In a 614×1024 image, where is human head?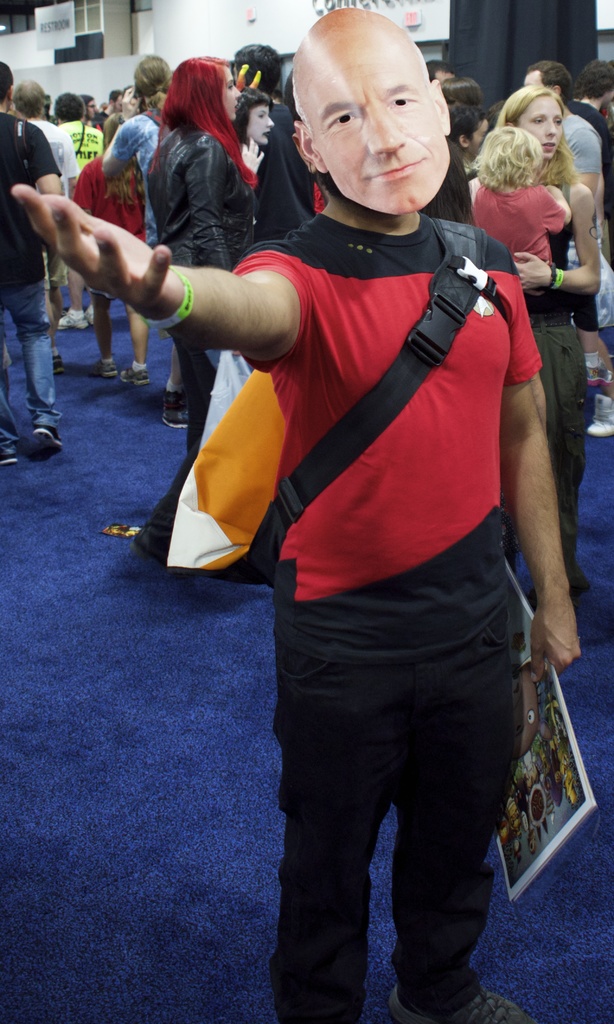
169,57,241,120.
